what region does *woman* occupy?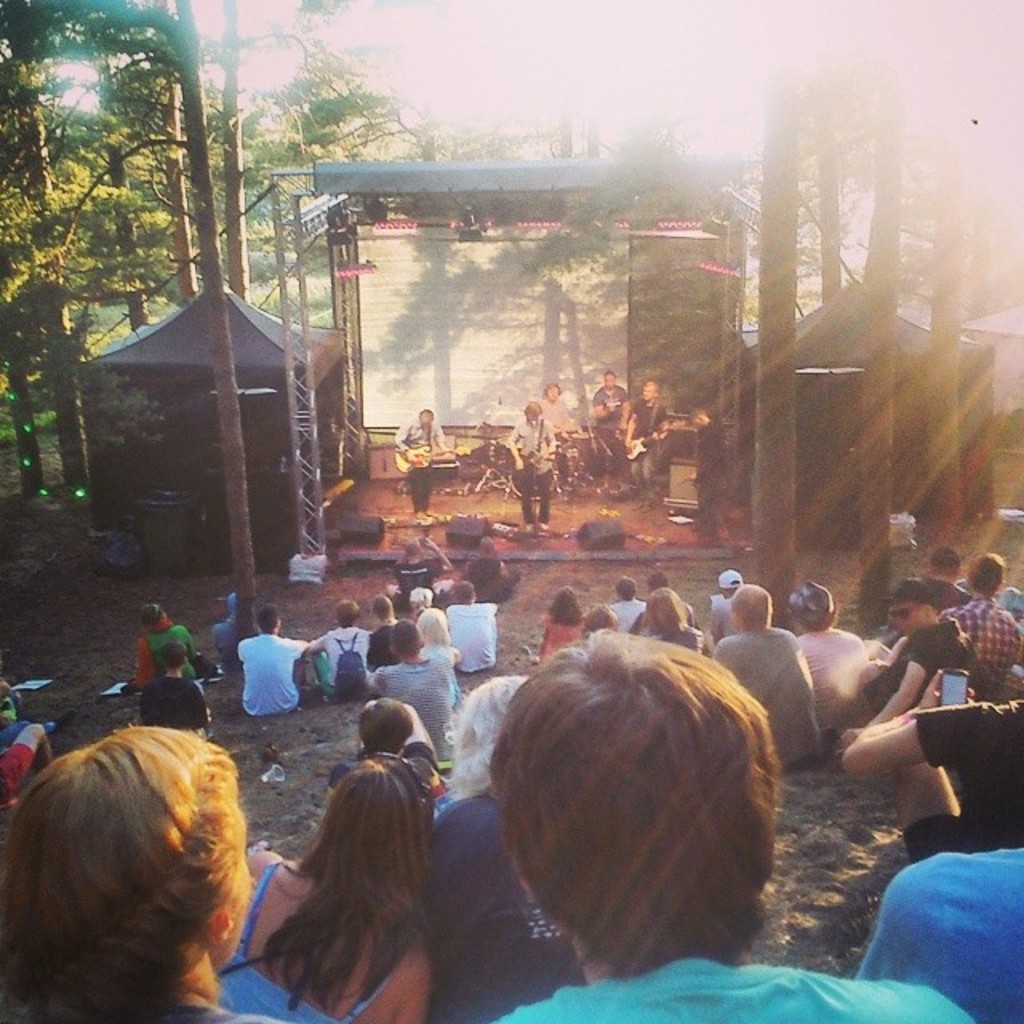
box(107, 605, 237, 714).
